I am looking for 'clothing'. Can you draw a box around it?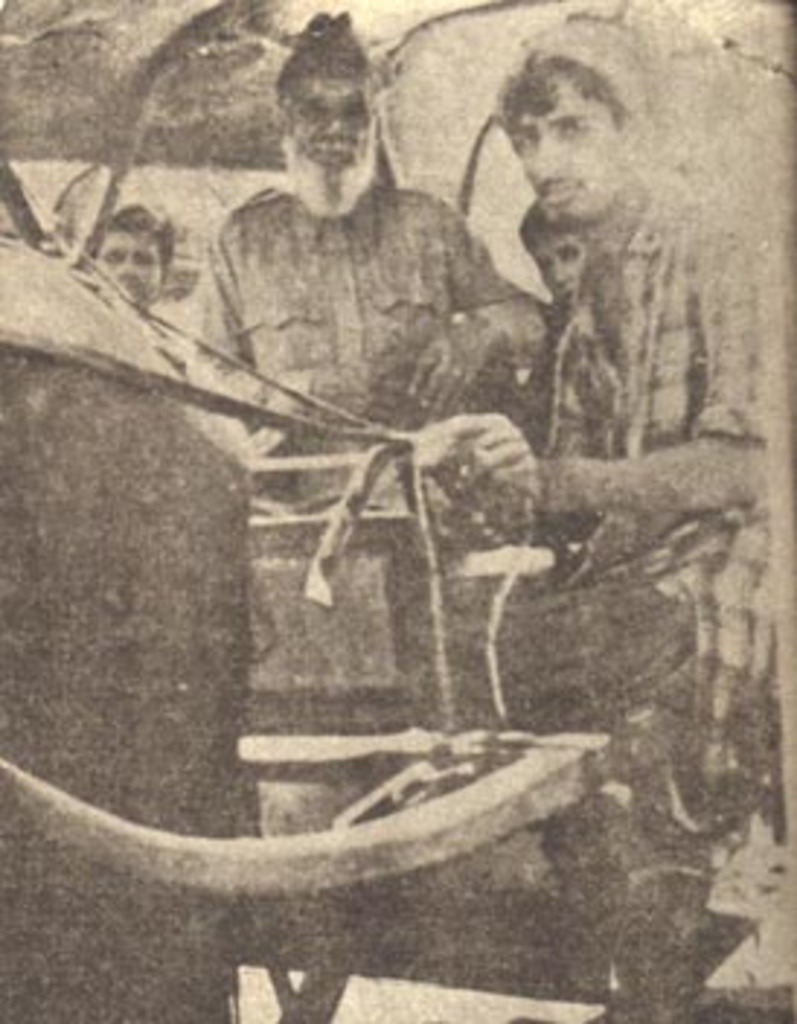
Sure, the bounding box is bbox=(177, 169, 506, 559).
